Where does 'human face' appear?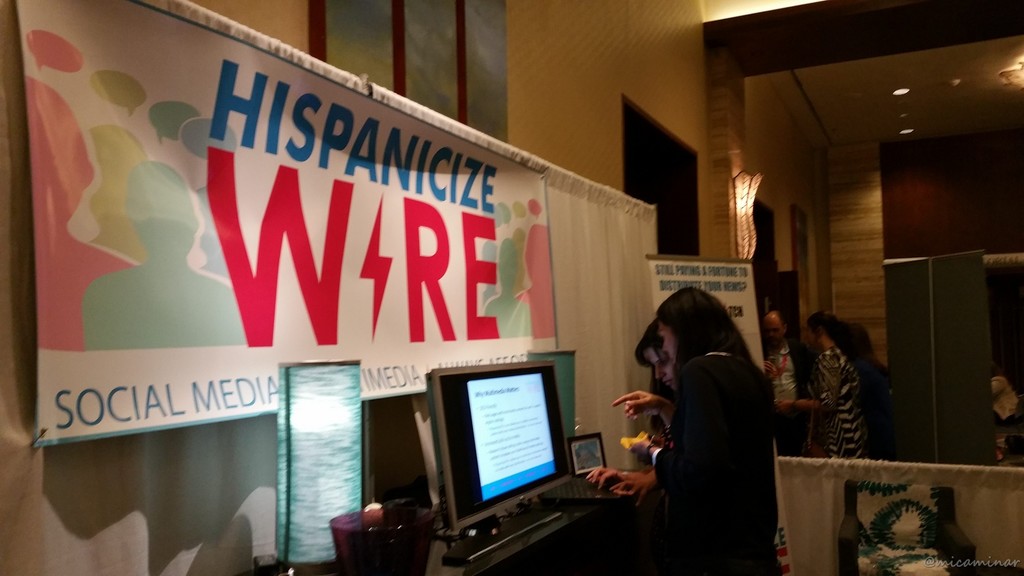
Appears at region(647, 343, 678, 390).
